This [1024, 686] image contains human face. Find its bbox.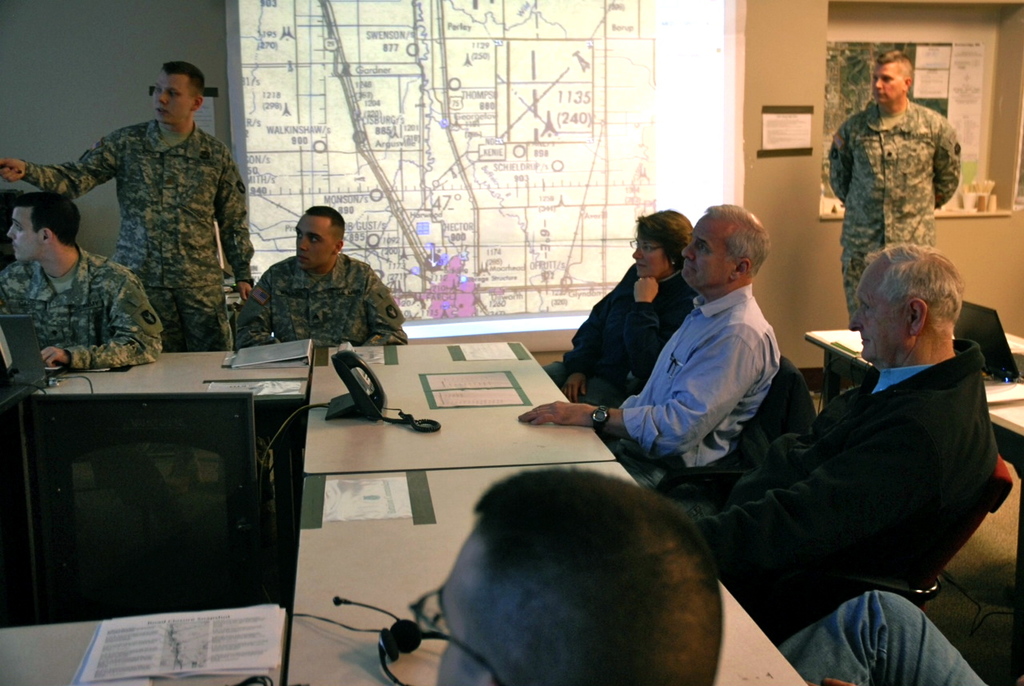
(295, 215, 334, 272).
